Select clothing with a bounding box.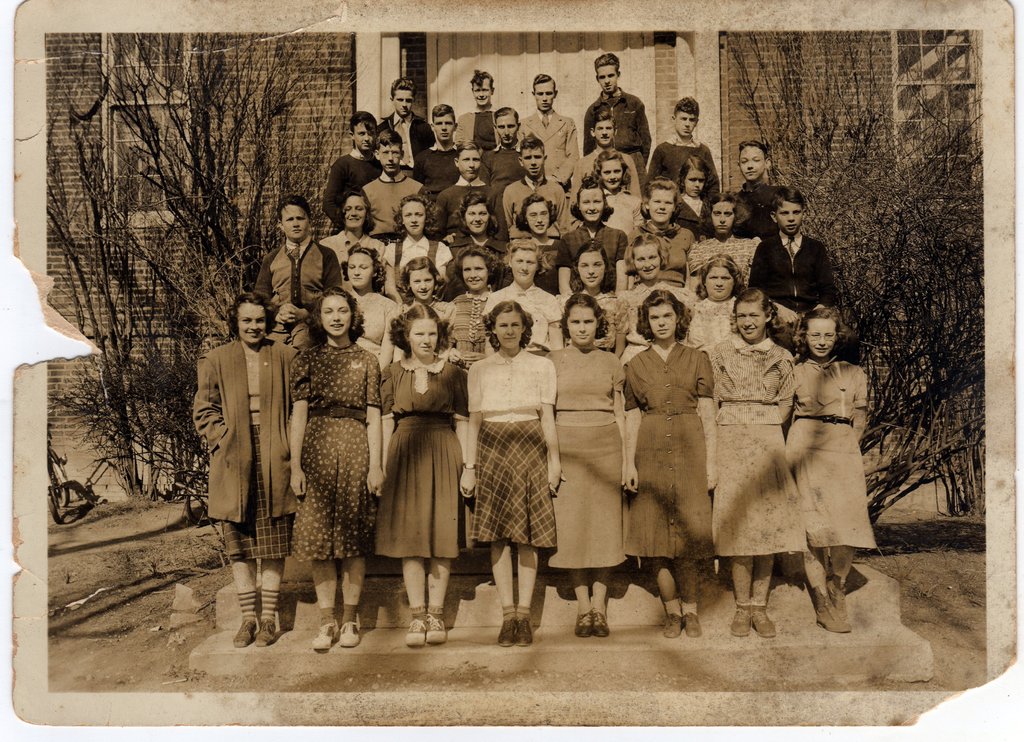
555 342 621 573.
